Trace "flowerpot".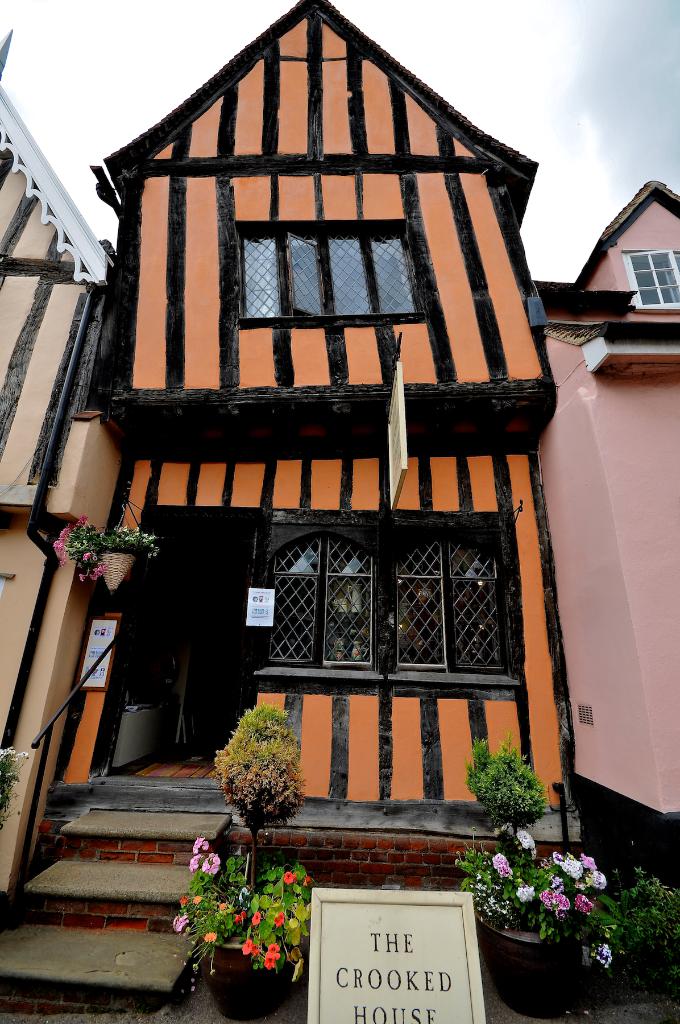
Traced to select_region(196, 924, 308, 1022).
